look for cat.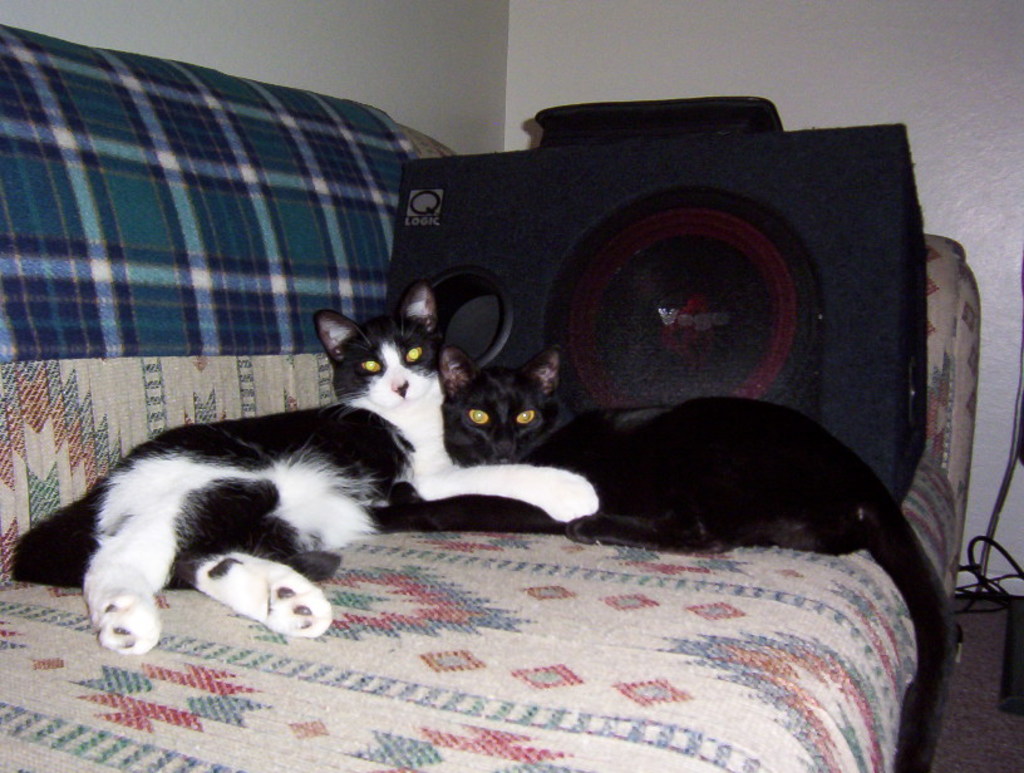
Found: (left=5, top=271, right=607, bottom=660).
